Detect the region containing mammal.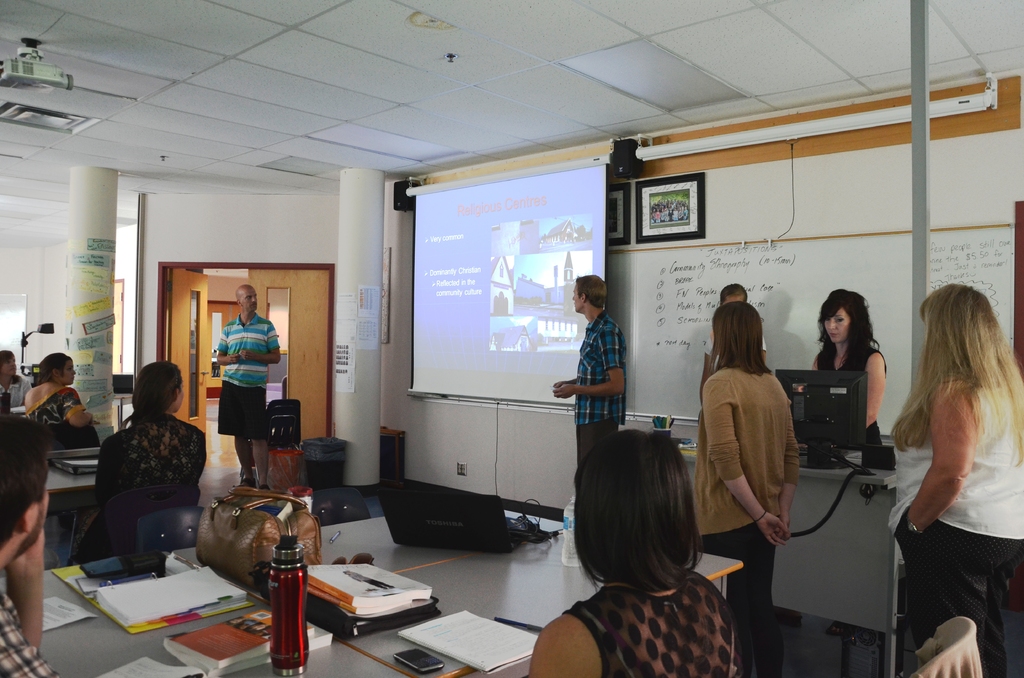
[left=813, top=284, right=896, bottom=446].
